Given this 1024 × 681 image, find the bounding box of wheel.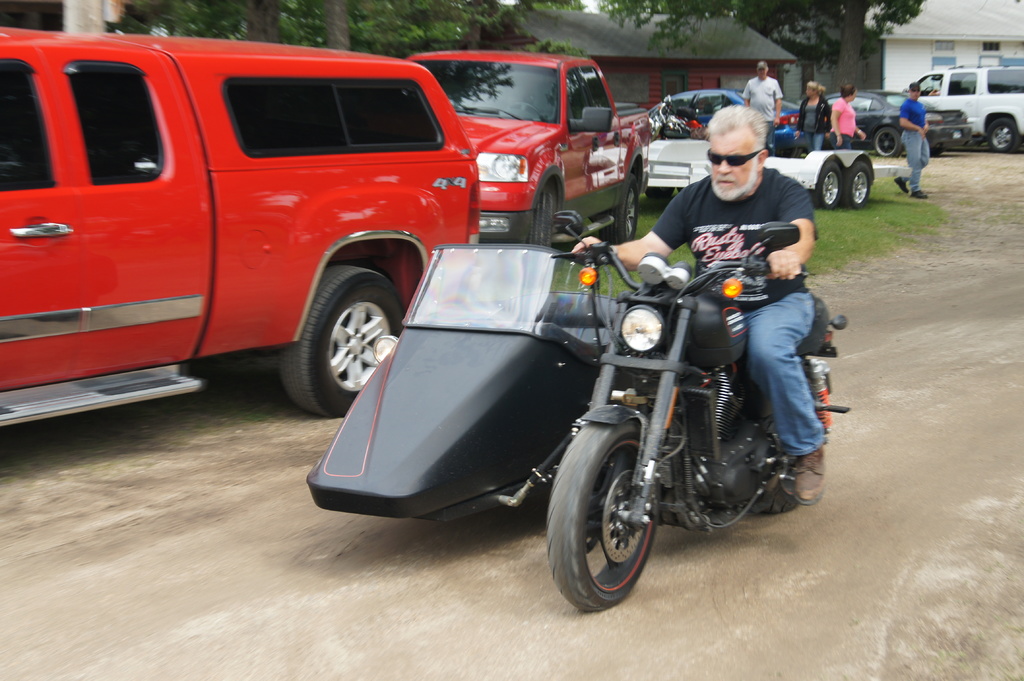
region(525, 185, 561, 251).
